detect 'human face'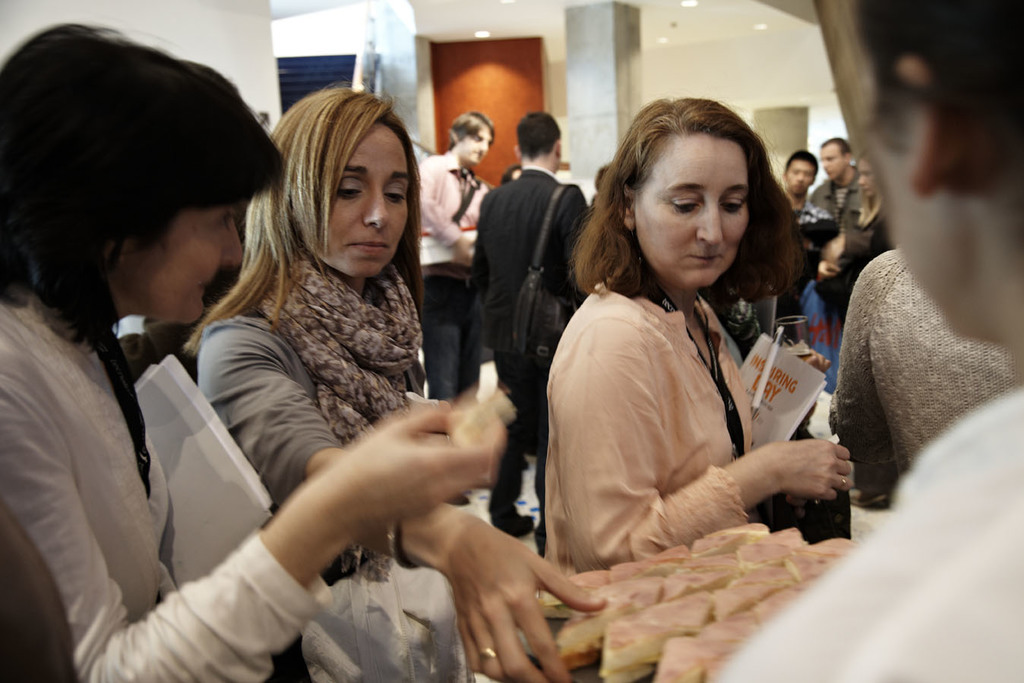
detection(633, 131, 751, 289)
